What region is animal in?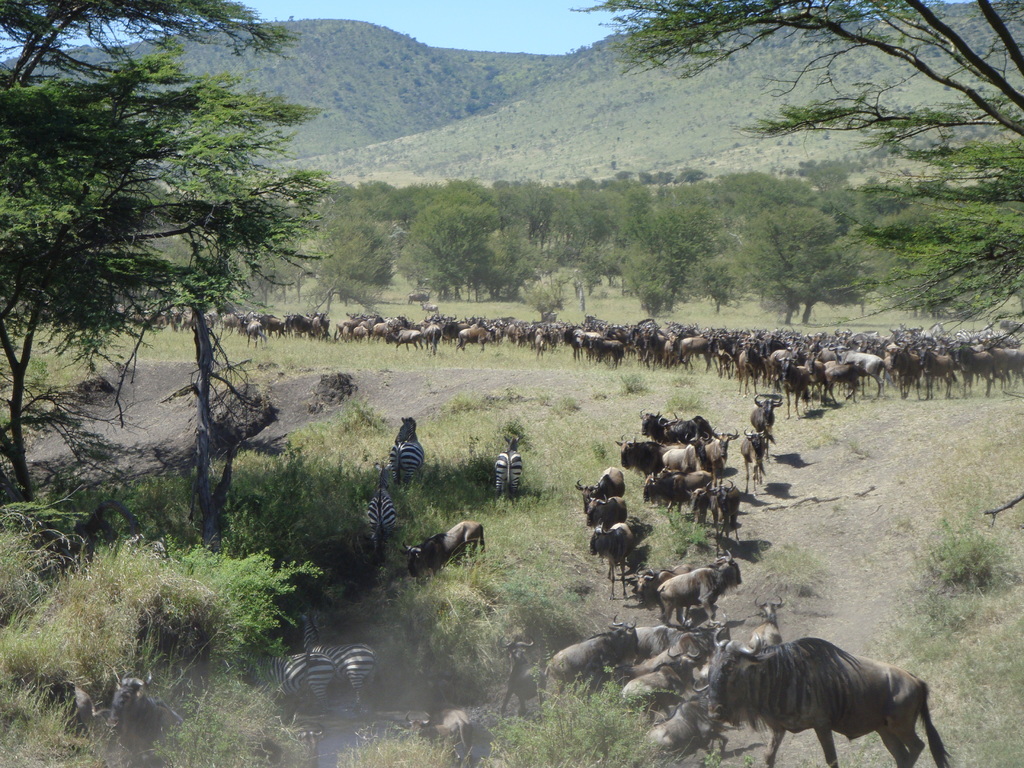
bbox=(494, 434, 519, 516).
